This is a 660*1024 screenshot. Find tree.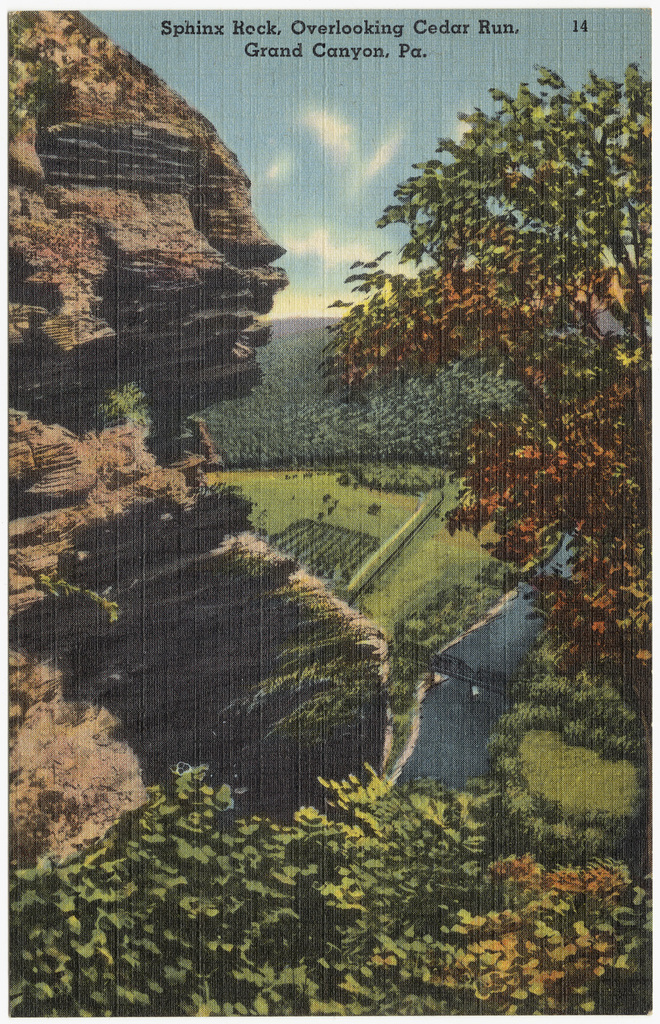
Bounding box: (left=10, top=767, right=659, bottom=1010).
